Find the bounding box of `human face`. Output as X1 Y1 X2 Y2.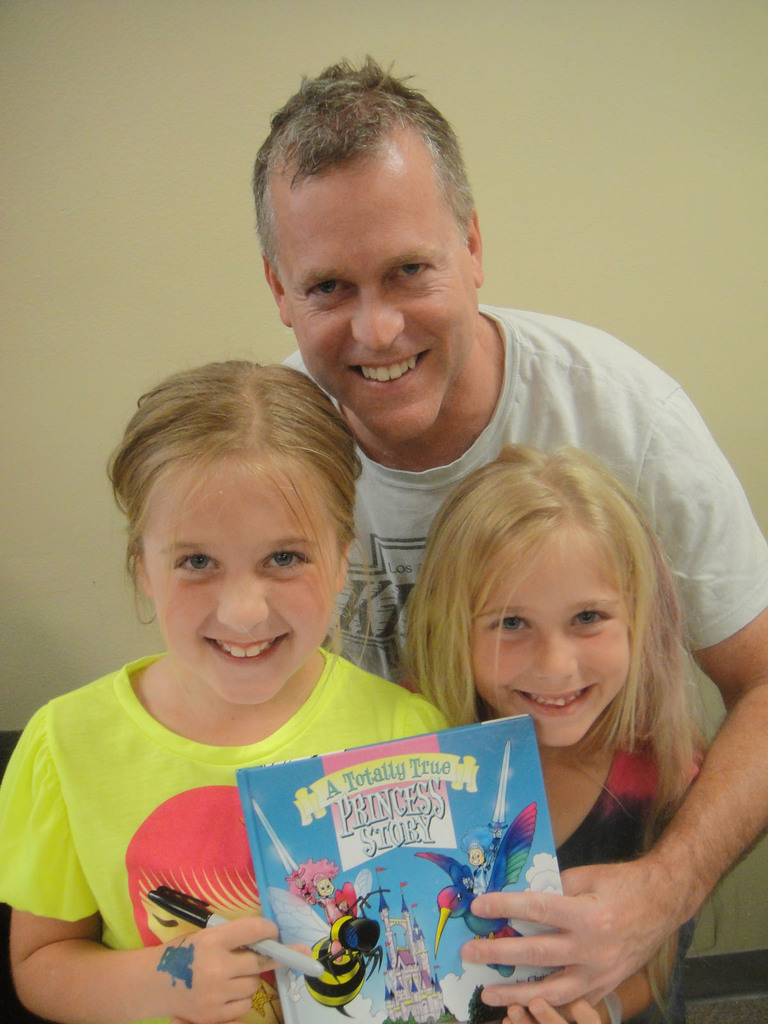
276 138 482 445.
